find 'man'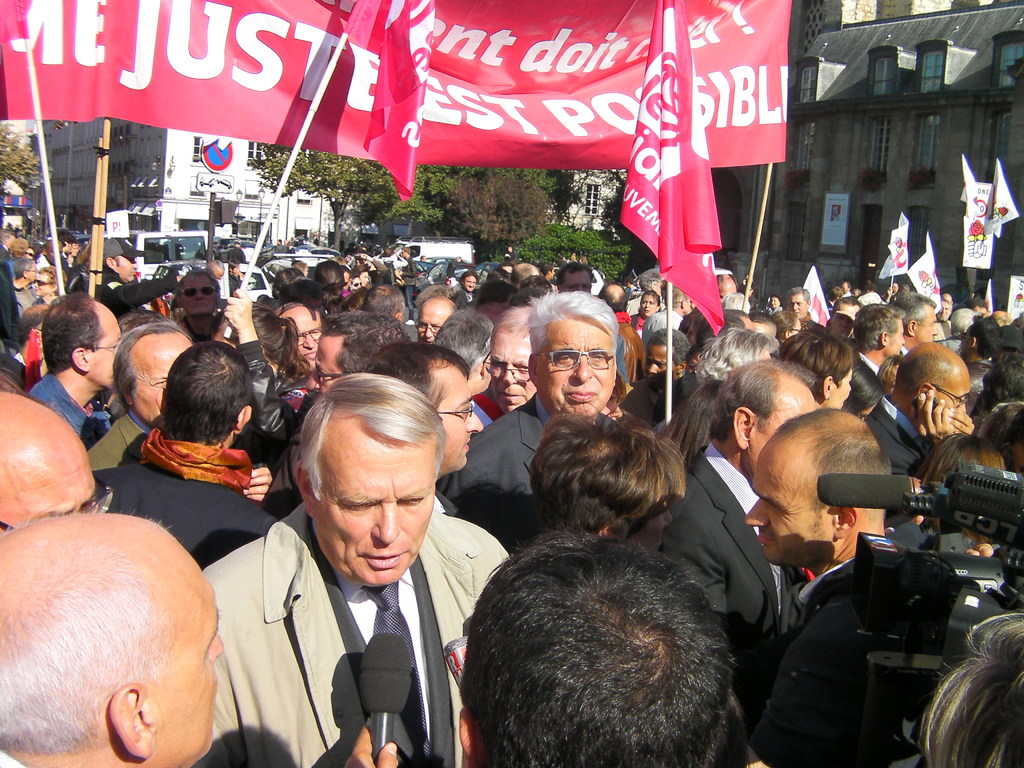
bbox=[842, 302, 902, 385]
